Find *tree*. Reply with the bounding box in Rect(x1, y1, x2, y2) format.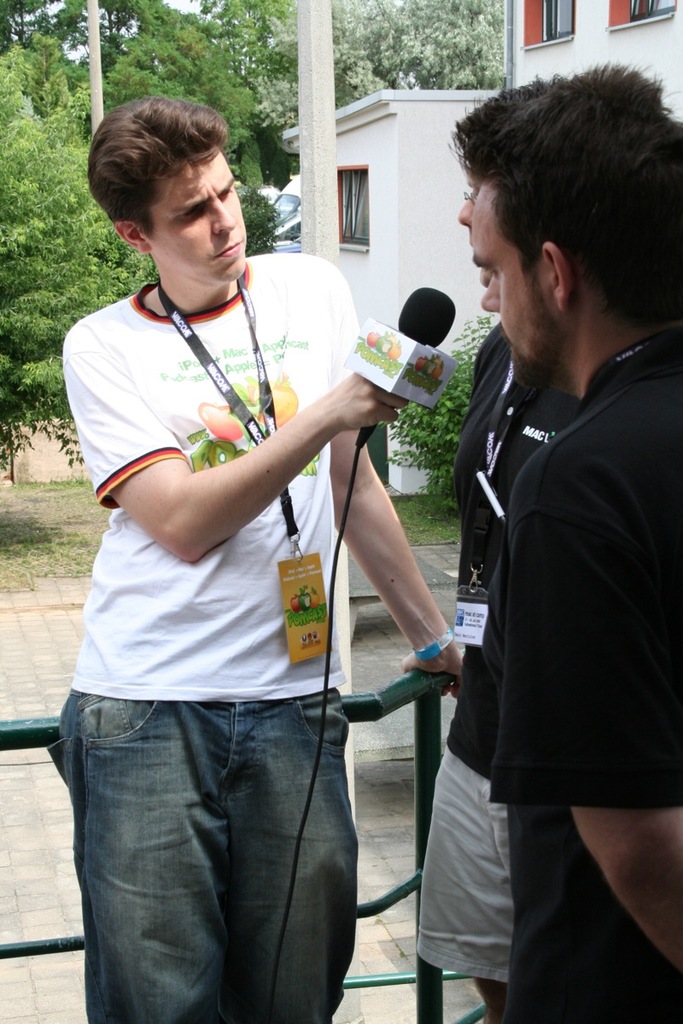
Rect(0, 0, 169, 477).
